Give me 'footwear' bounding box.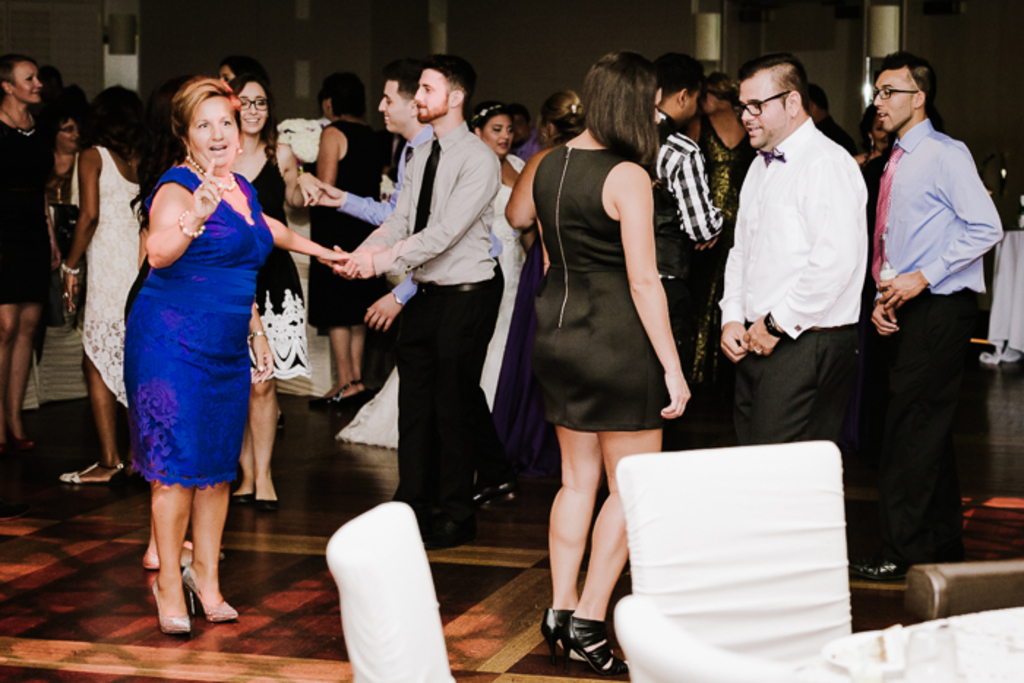
box=[309, 377, 351, 408].
